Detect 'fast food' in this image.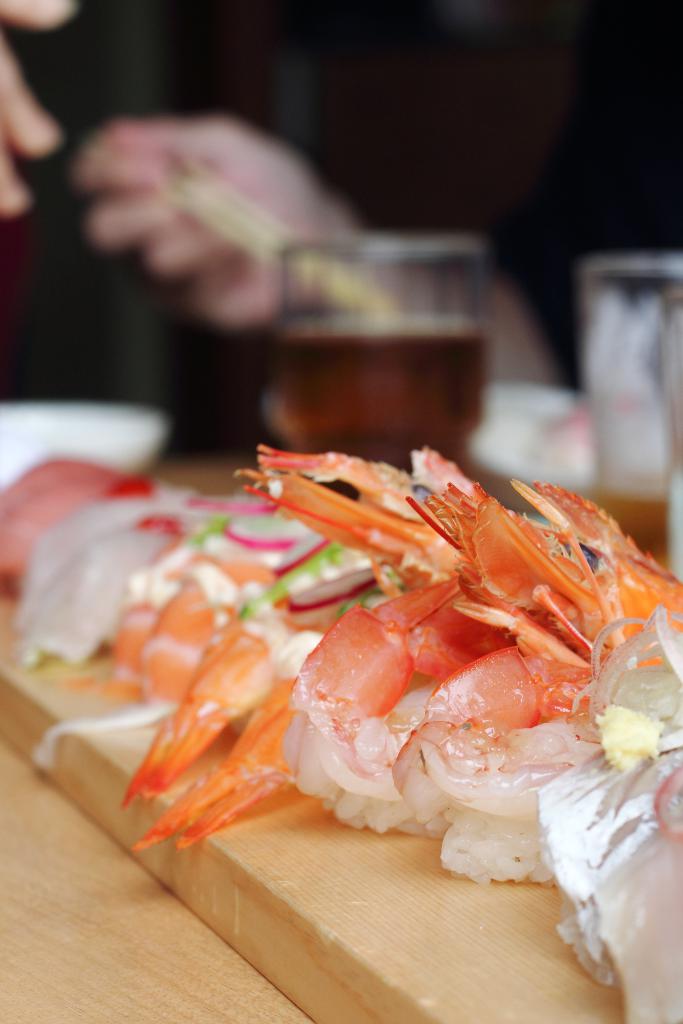
Detection: pyautogui.locateOnScreen(0, 439, 682, 1023).
